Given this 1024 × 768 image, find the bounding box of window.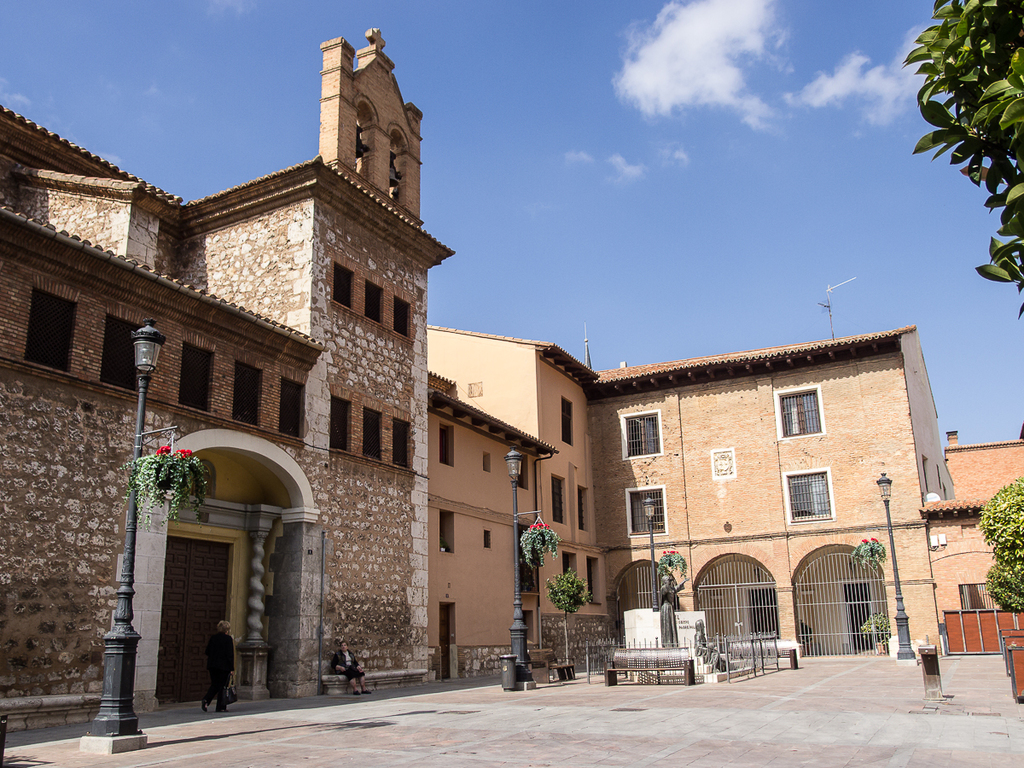
438/601/454/641.
